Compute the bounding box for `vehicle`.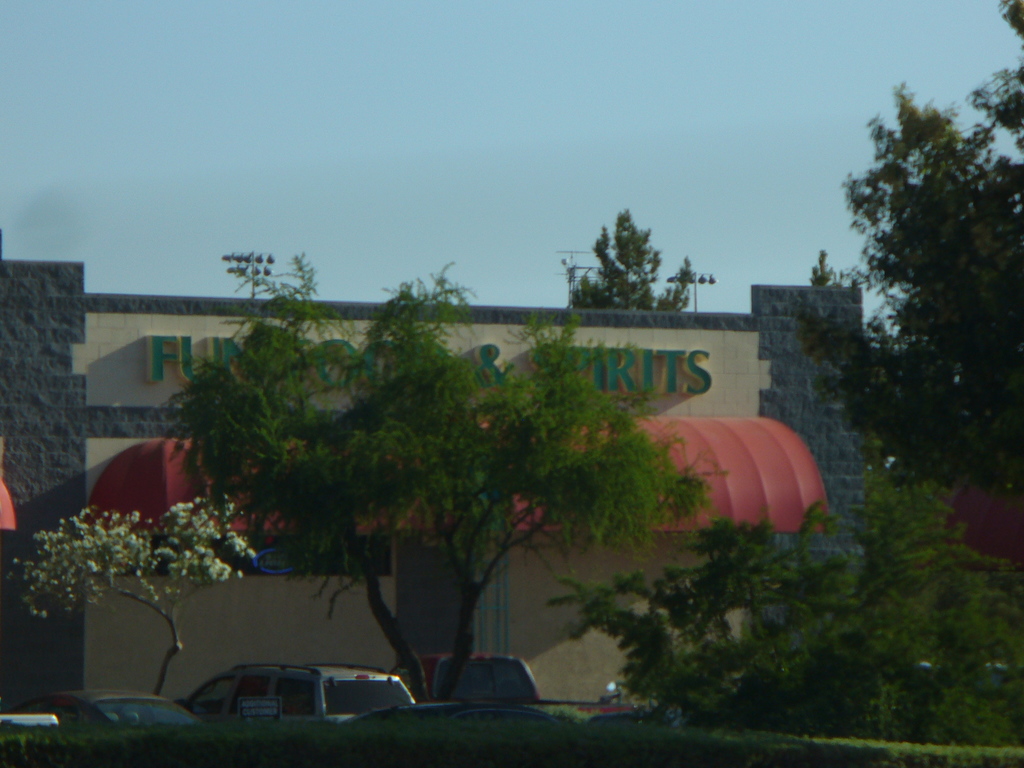
[40,692,223,744].
